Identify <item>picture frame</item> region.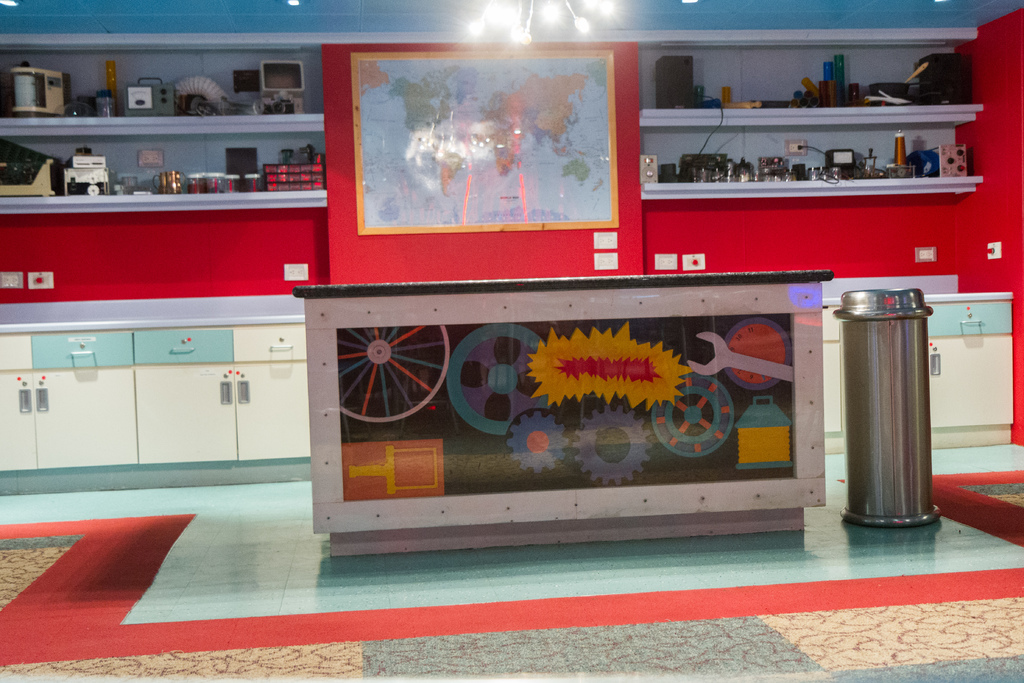
Region: Rect(301, 281, 826, 534).
